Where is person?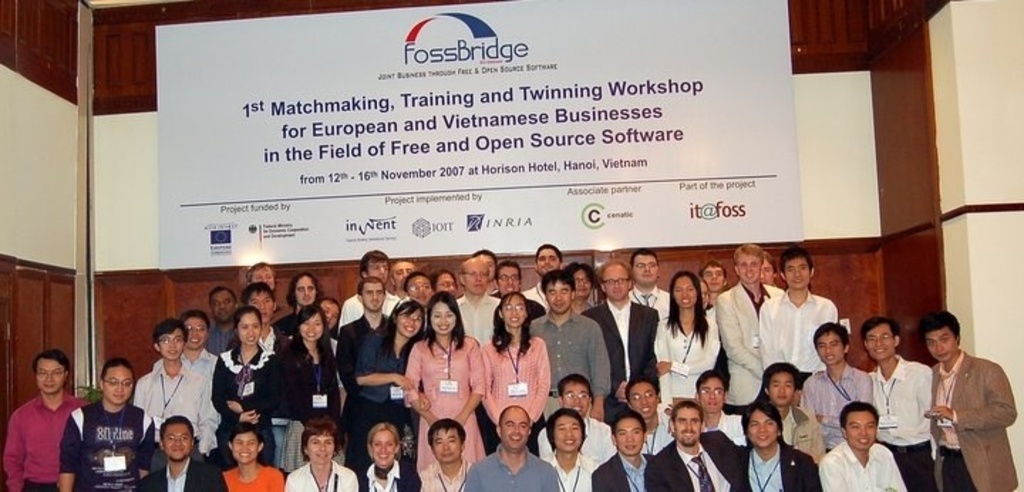
Rect(357, 301, 431, 408).
